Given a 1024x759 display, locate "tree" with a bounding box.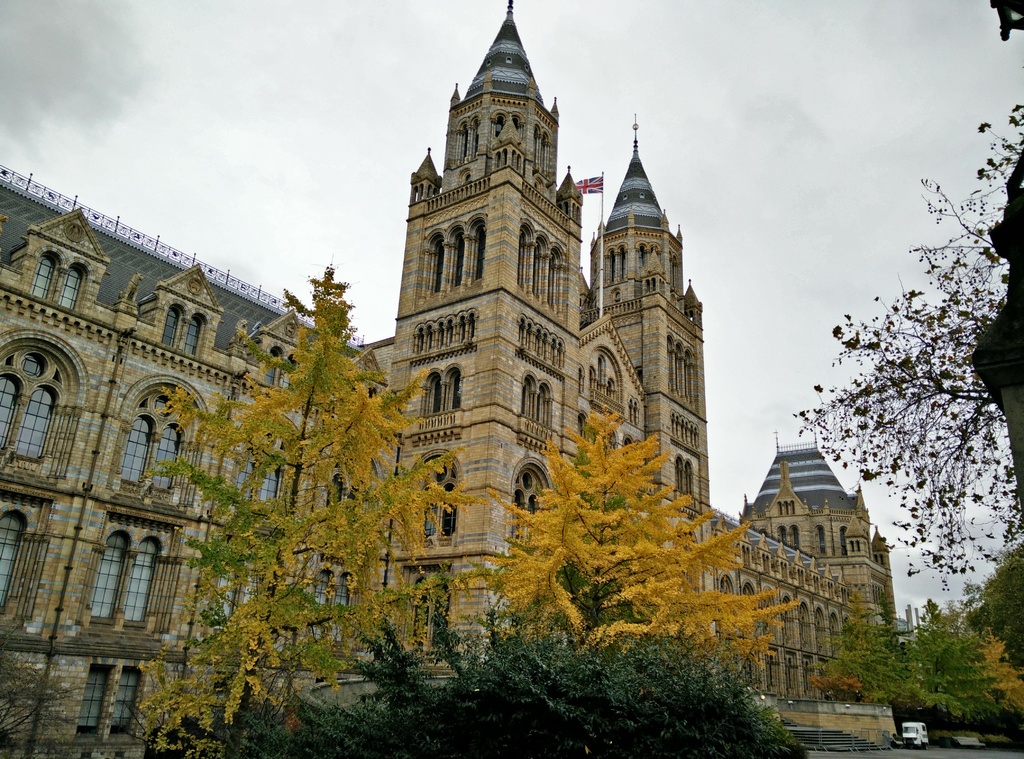
Located: (x1=202, y1=600, x2=815, y2=758).
